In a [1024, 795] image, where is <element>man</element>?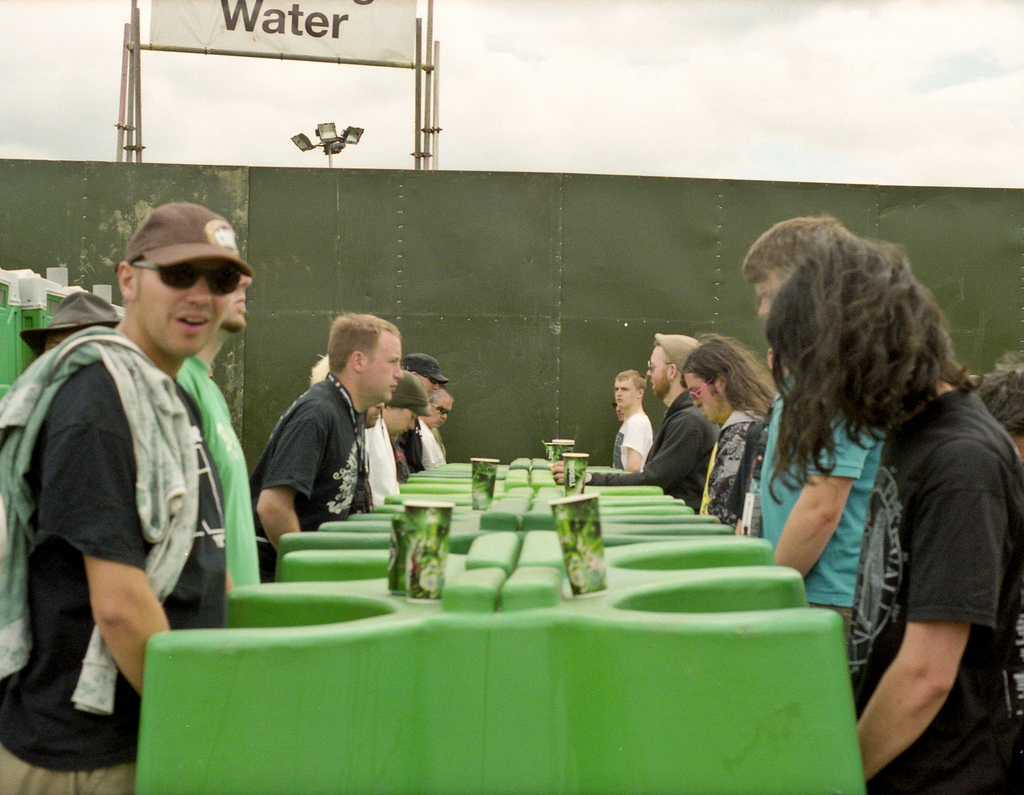
bbox(14, 194, 276, 757).
